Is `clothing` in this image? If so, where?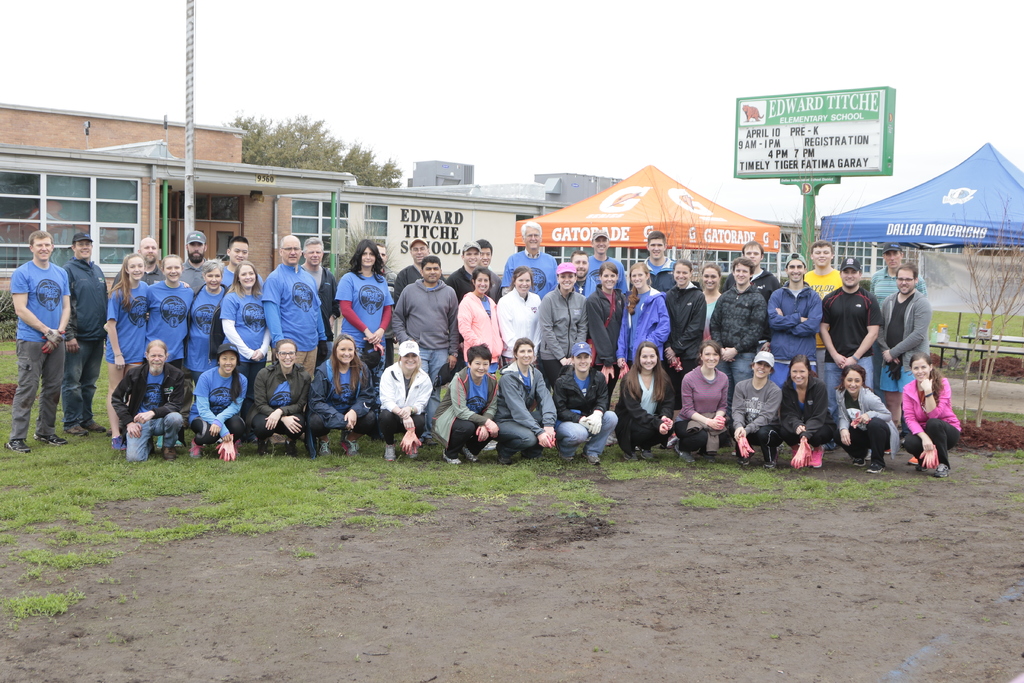
Yes, at <region>443, 261, 494, 298</region>.
